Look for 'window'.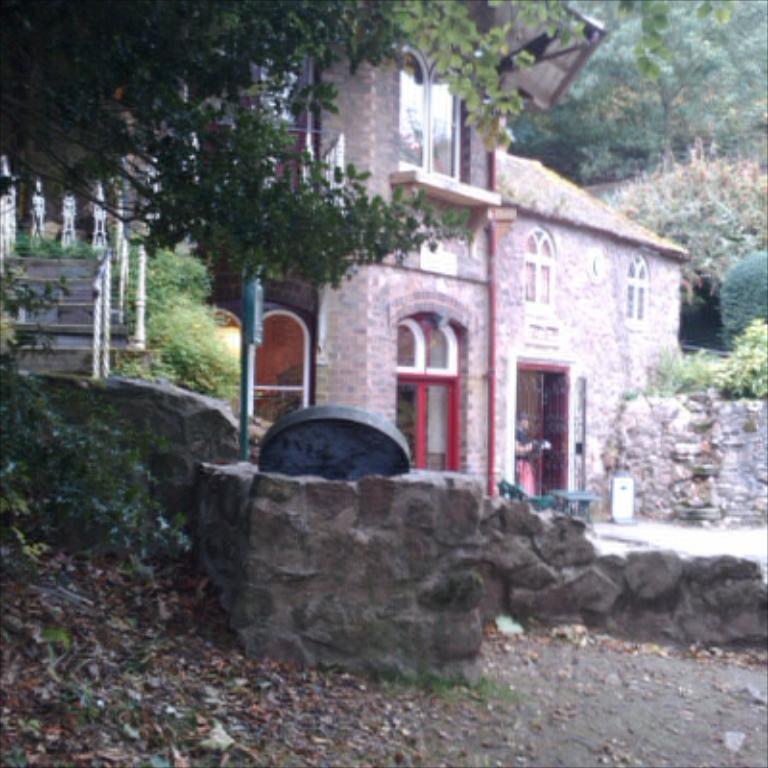
Found: {"left": 397, "top": 54, "right": 488, "bottom": 192}.
